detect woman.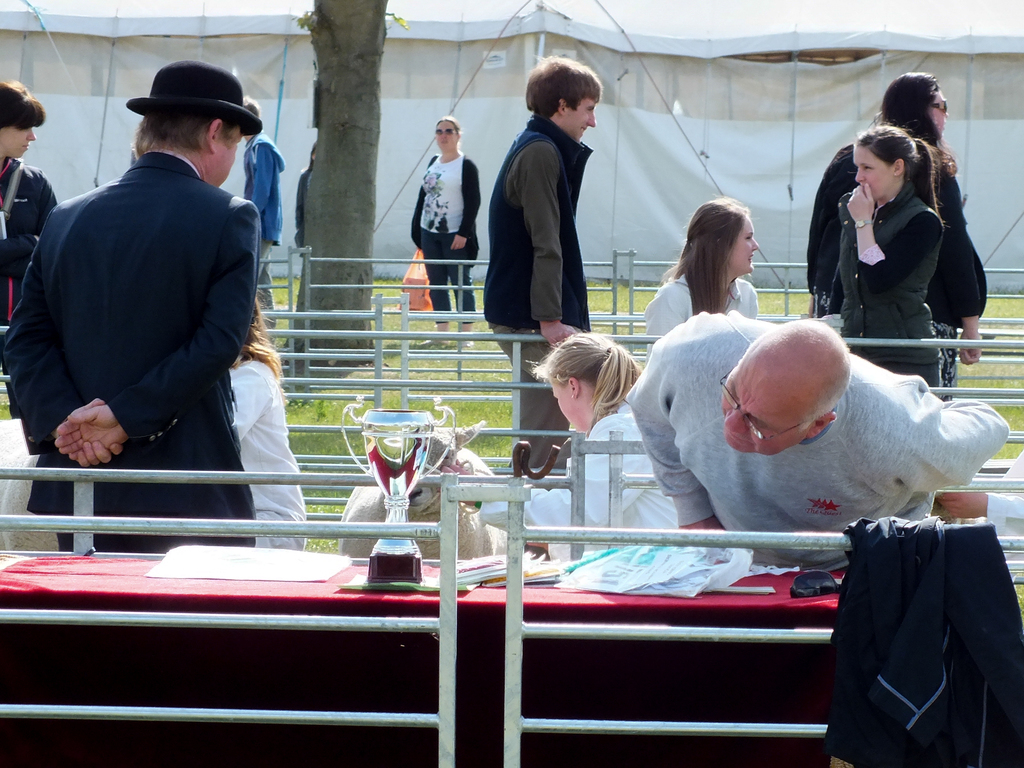
Detected at [639,195,767,353].
